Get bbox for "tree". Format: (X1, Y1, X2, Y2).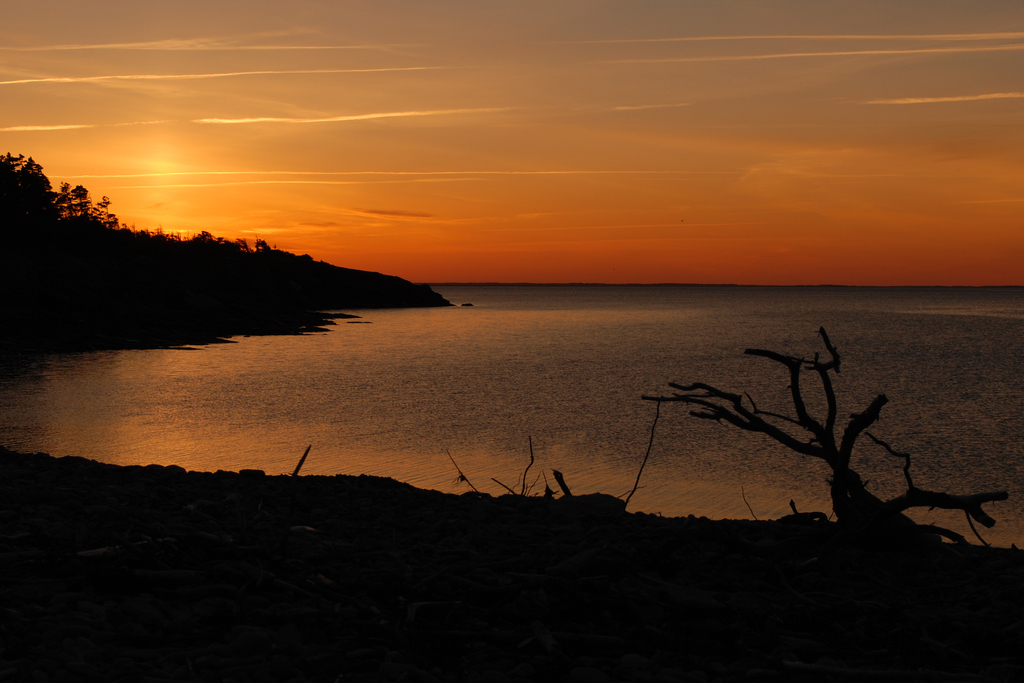
(0, 135, 278, 256).
